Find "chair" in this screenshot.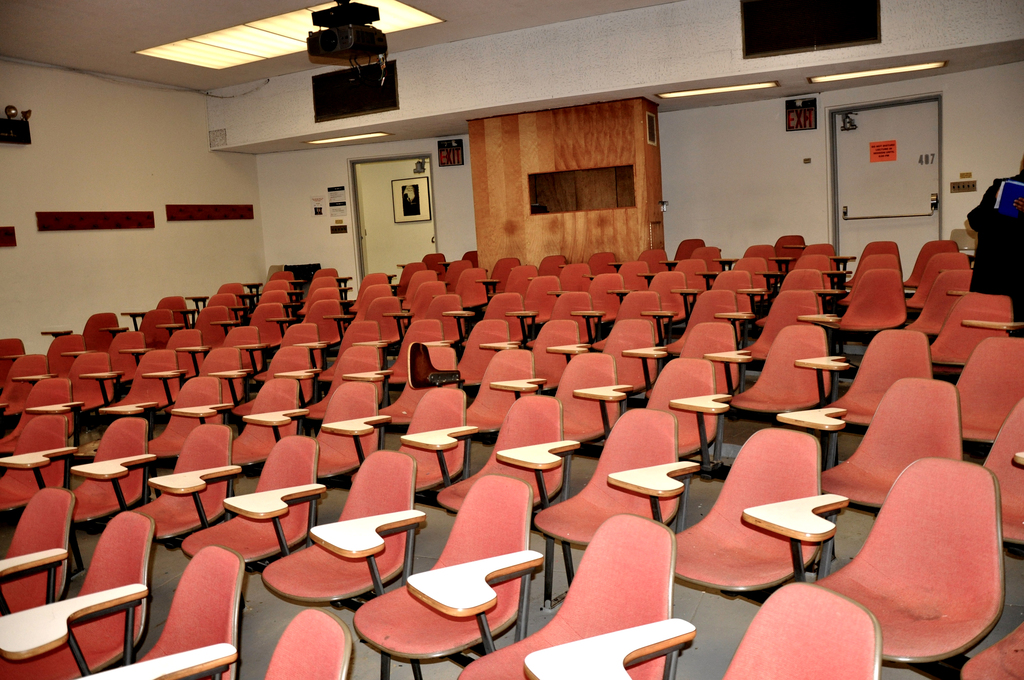
The bounding box for "chair" is bbox=(606, 429, 826, 661).
